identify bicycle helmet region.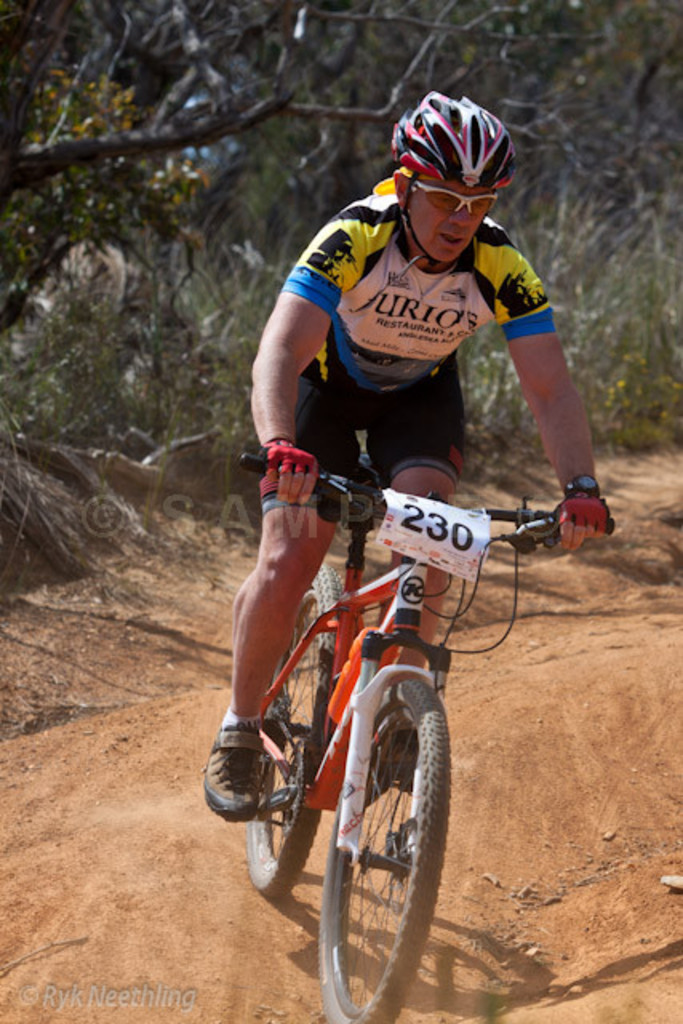
Region: <region>397, 78, 513, 190</region>.
